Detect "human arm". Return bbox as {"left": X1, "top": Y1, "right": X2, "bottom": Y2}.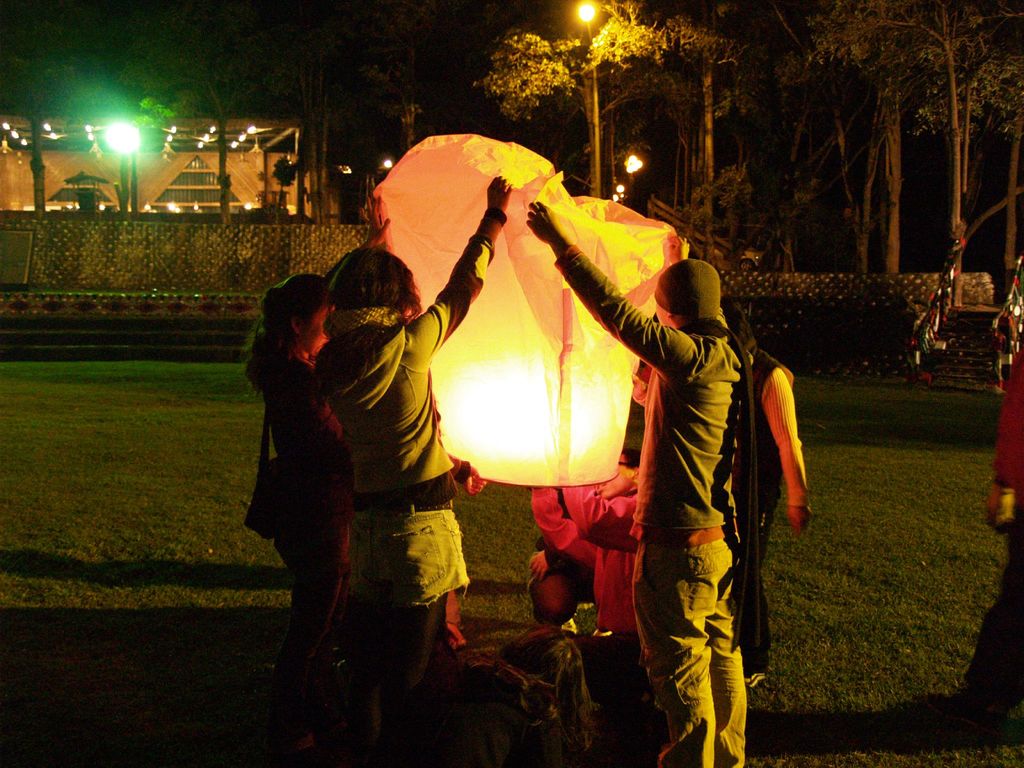
{"left": 532, "top": 198, "right": 700, "bottom": 386}.
